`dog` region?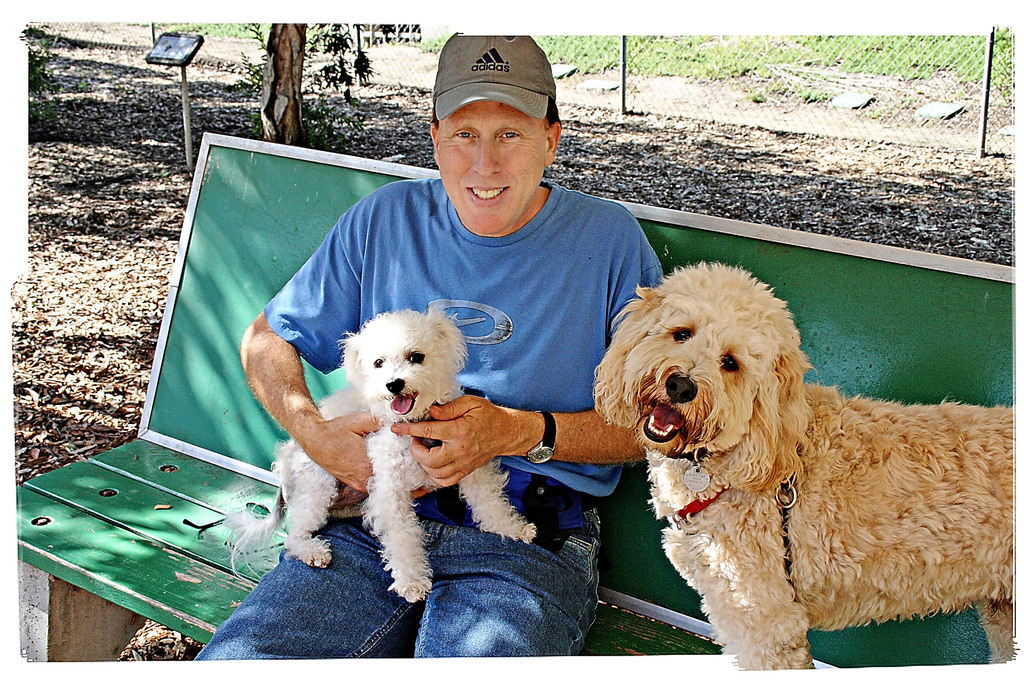
region(593, 260, 1015, 671)
